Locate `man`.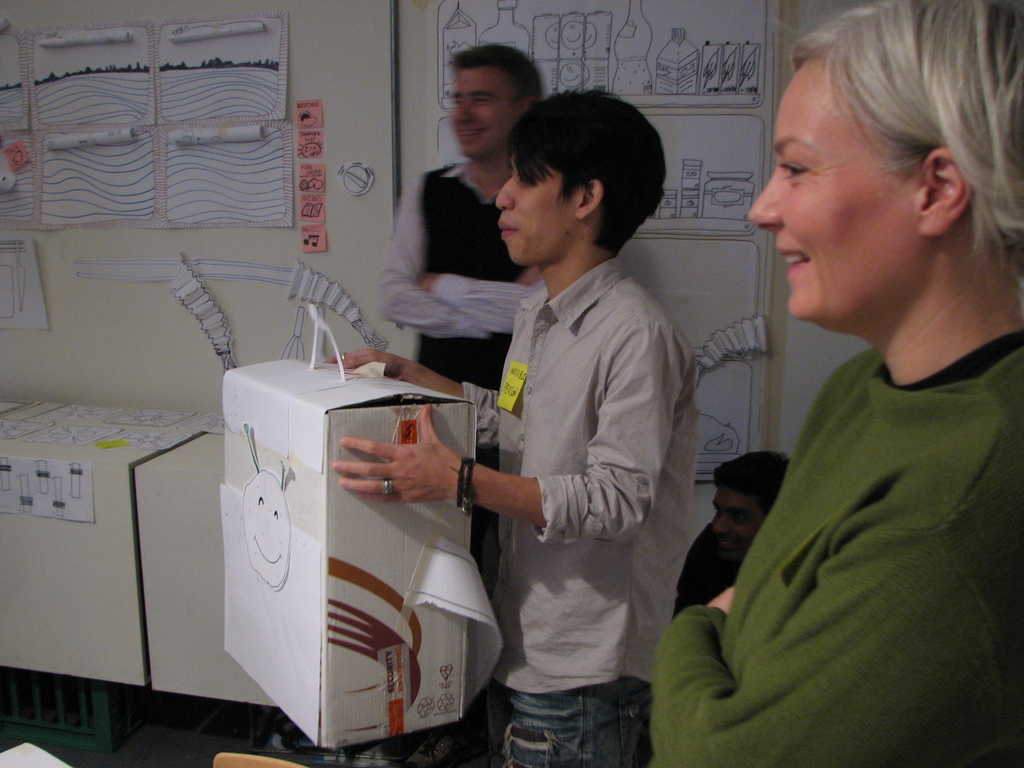
Bounding box: (340, 86, 702, 767).
